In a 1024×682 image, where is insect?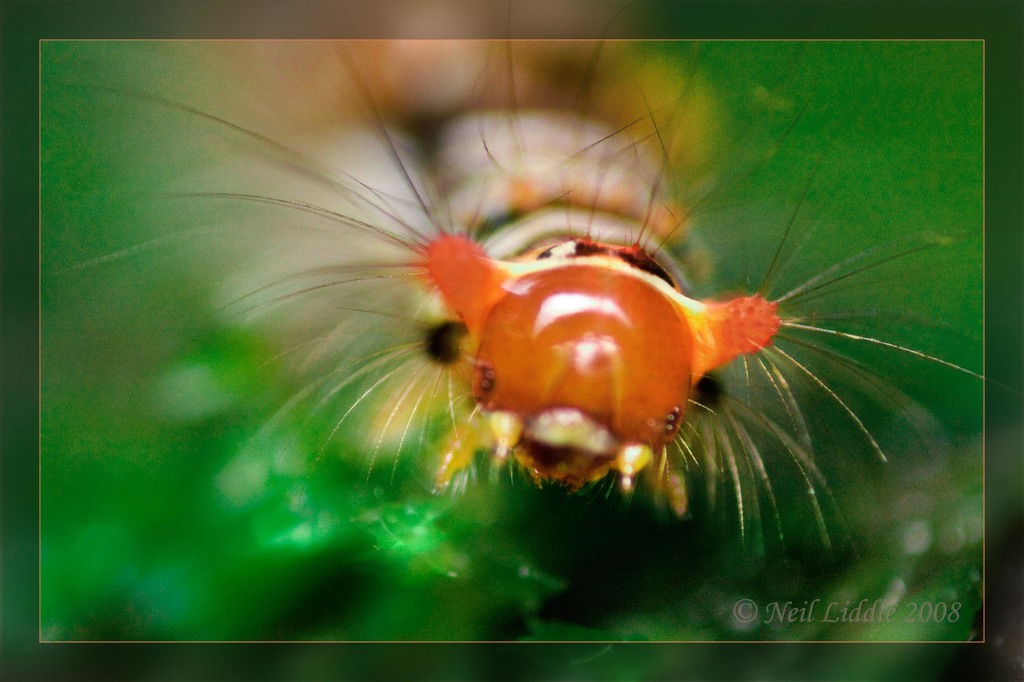
l=42, t=43, r=980, b=572.
